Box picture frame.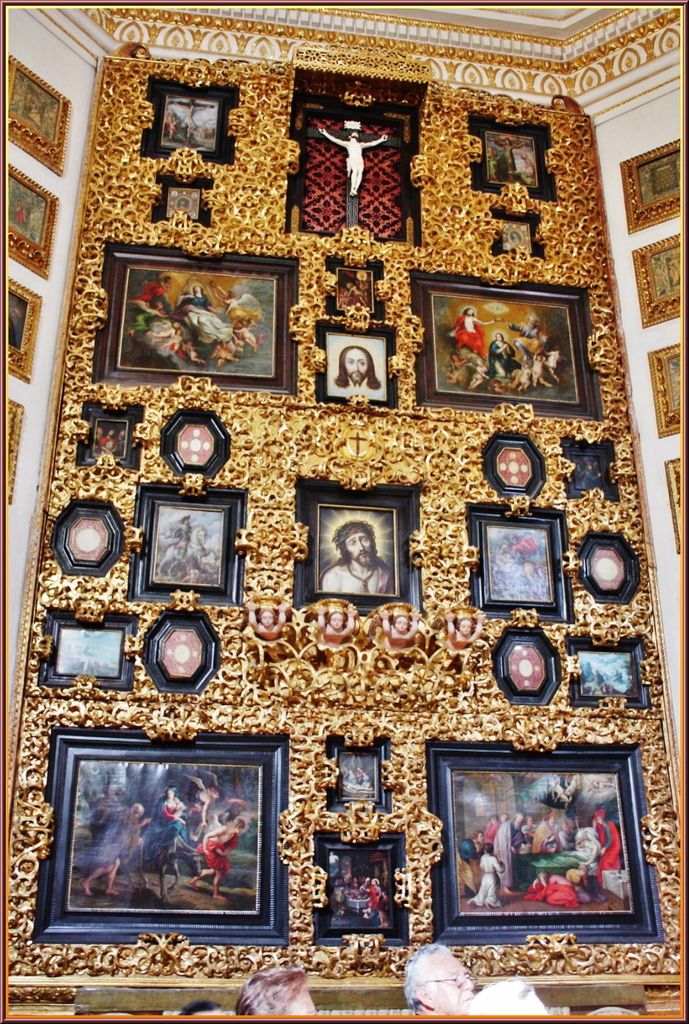
detection(29, 729, 315, 959).
